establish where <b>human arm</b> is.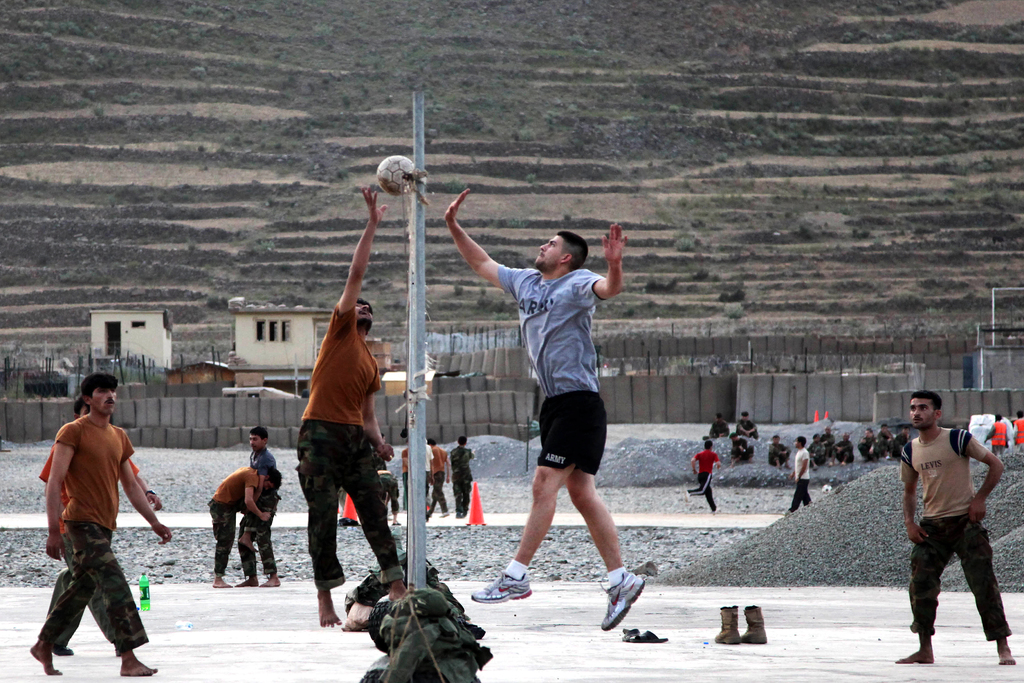
Established at Rect(967, 431, 1004, 525).
